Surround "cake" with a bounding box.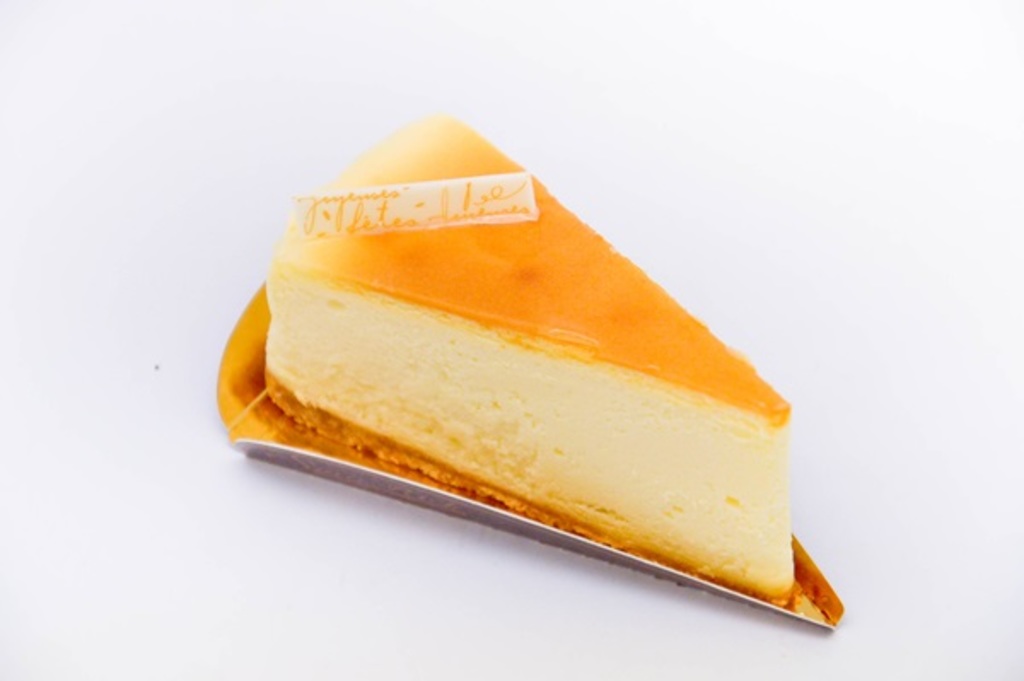
{"left": 246, "top": 106, "right": 799, "bottom": 606}.
